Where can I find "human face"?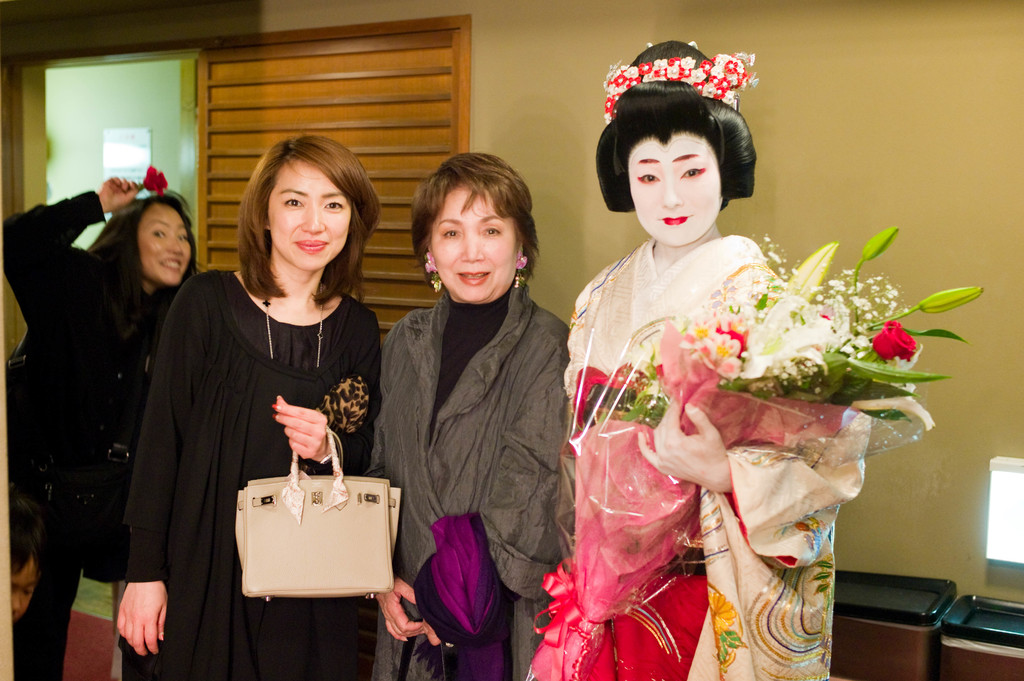
You can find it at bbox=(626, 131, 726, 244).
